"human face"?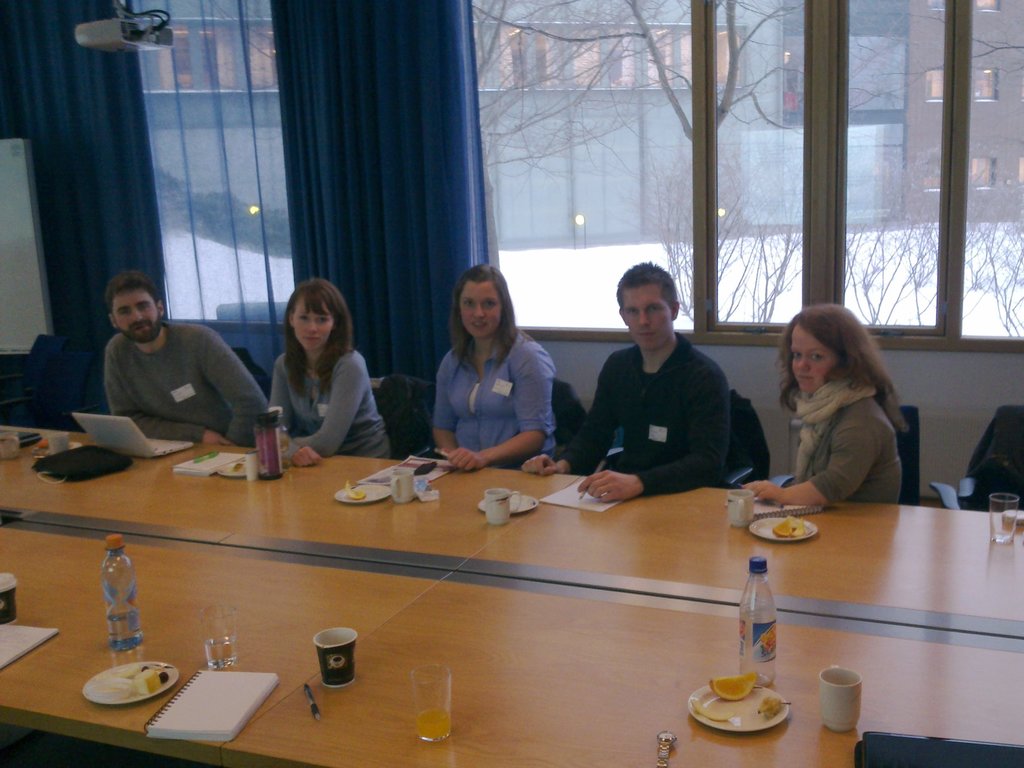
[x1=623, y1=284, x2=673, y2=348]
